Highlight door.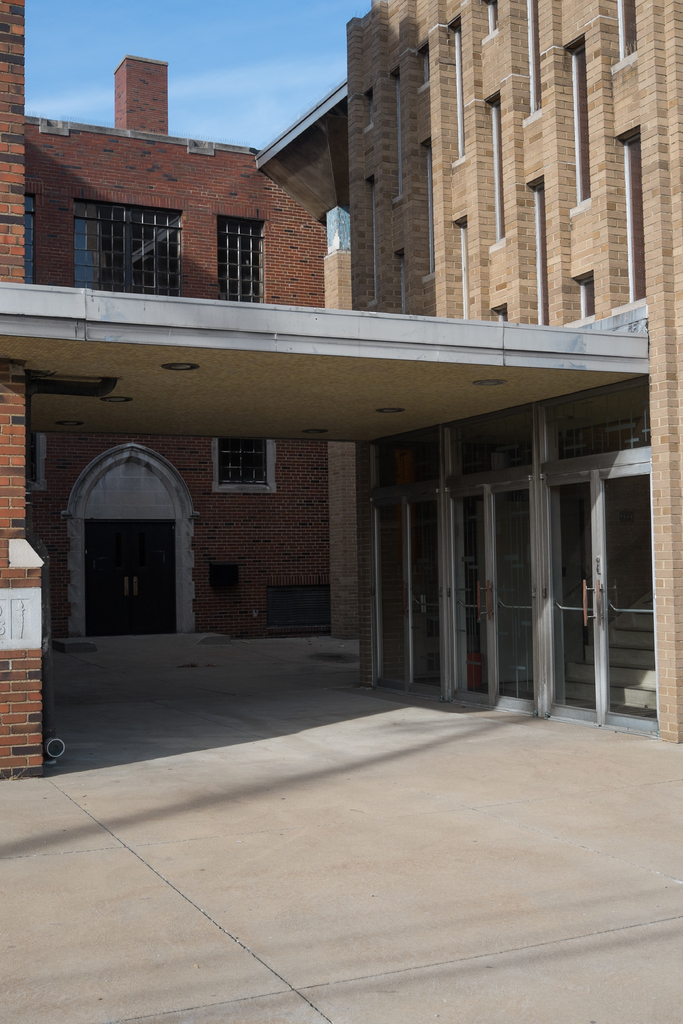
Highlighted region: l=86, t=522, r=175, b=634.
